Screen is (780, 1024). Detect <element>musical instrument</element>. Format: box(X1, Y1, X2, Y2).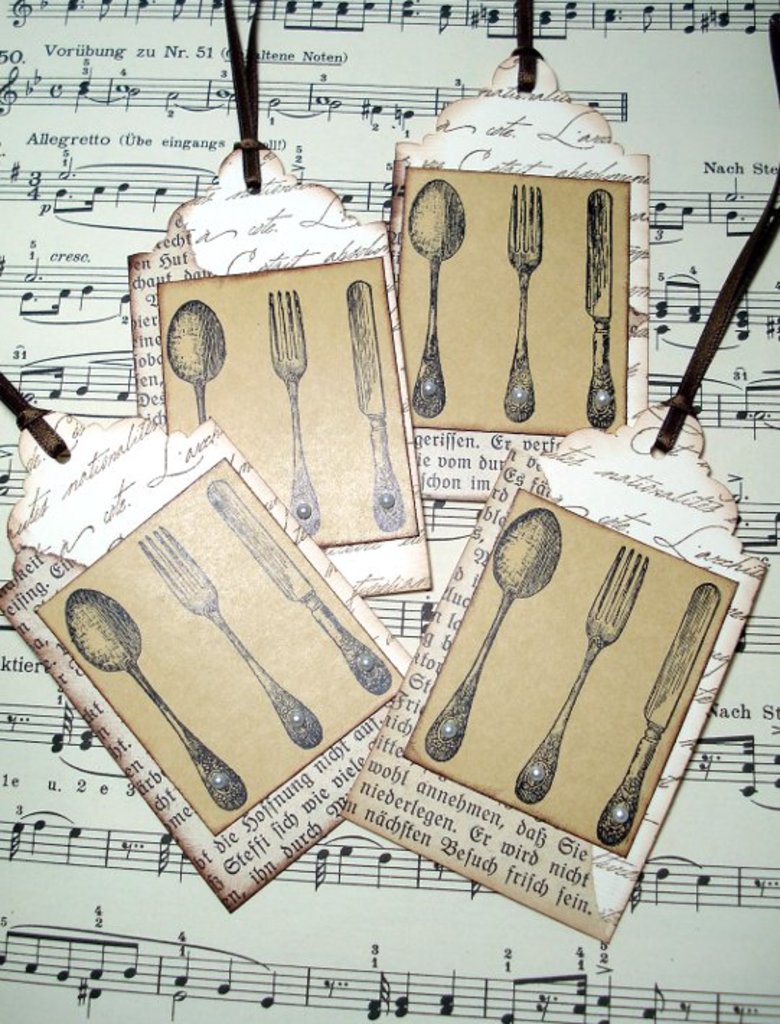
box(629, 852, 779, 912).
